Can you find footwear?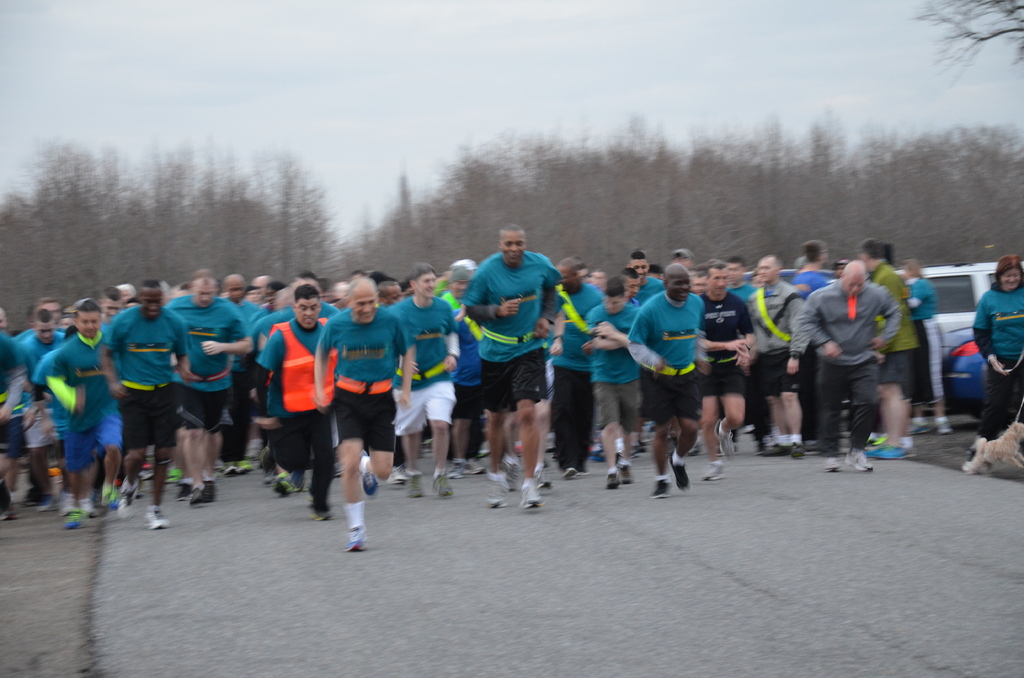
Yes, bounding box: (715, 423, 737, 459).
